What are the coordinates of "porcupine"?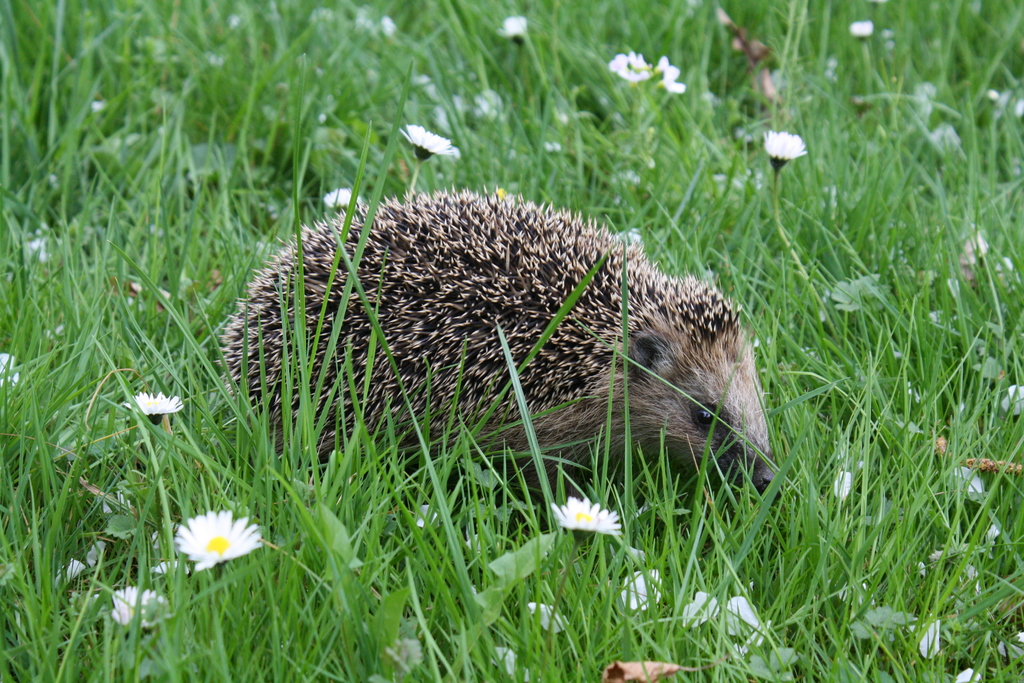
227 186 775 484.
